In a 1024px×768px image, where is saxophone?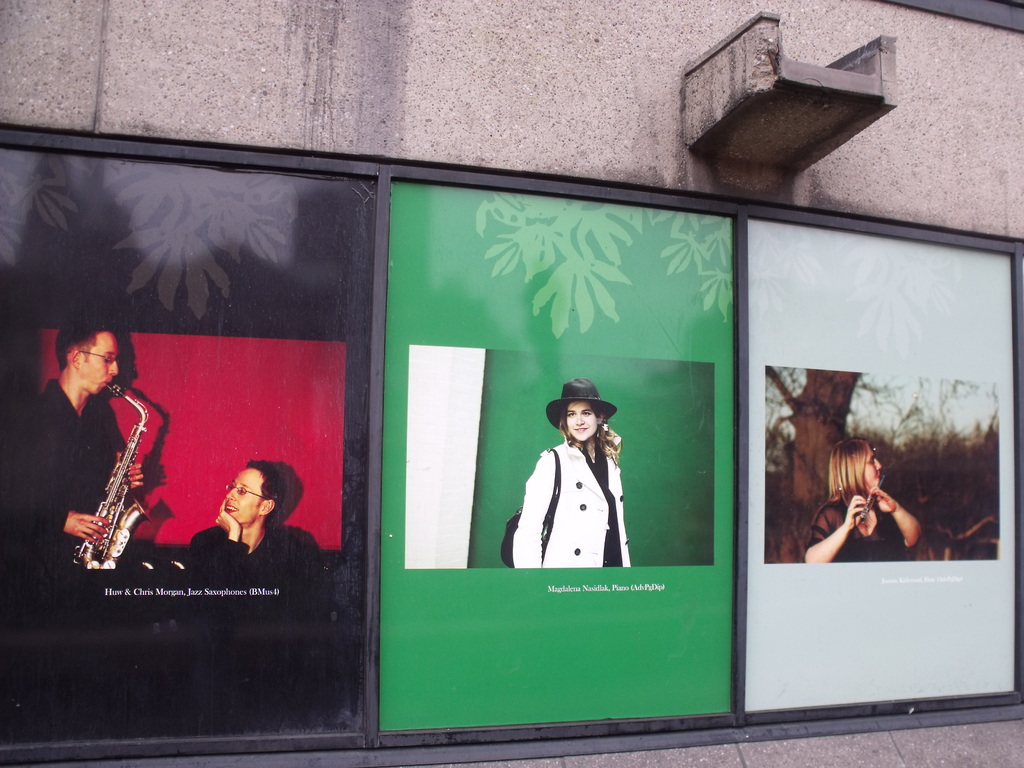
70:381:153:575.
